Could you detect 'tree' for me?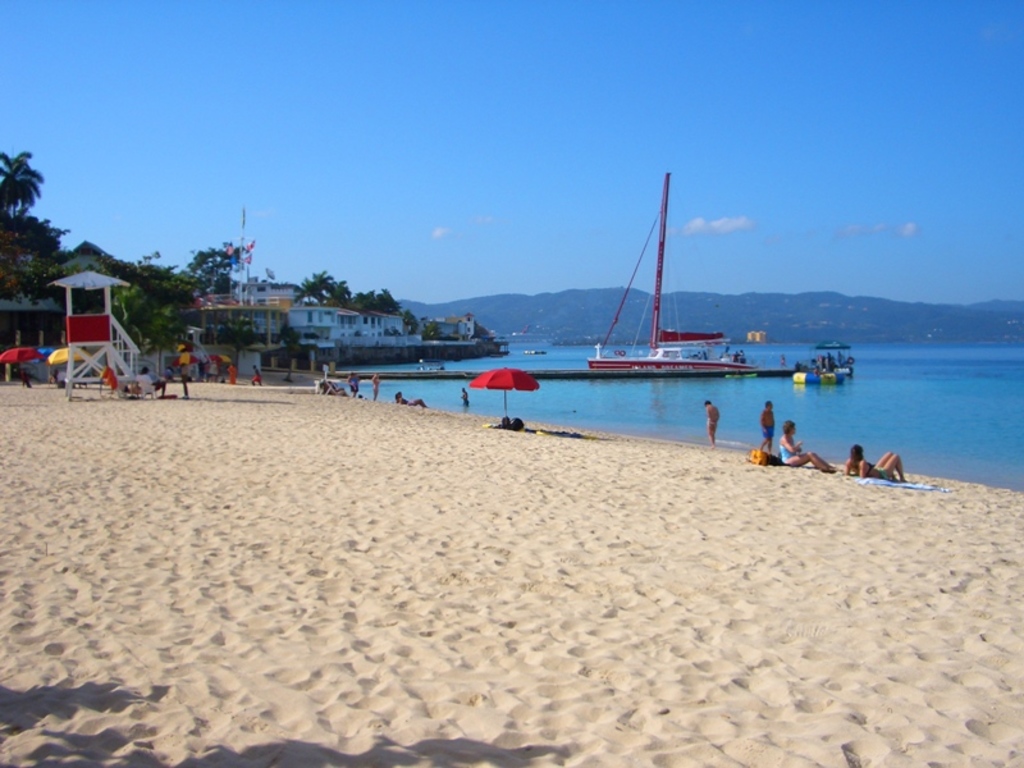
Detection result: select_region(116, 232, 265, 337).
